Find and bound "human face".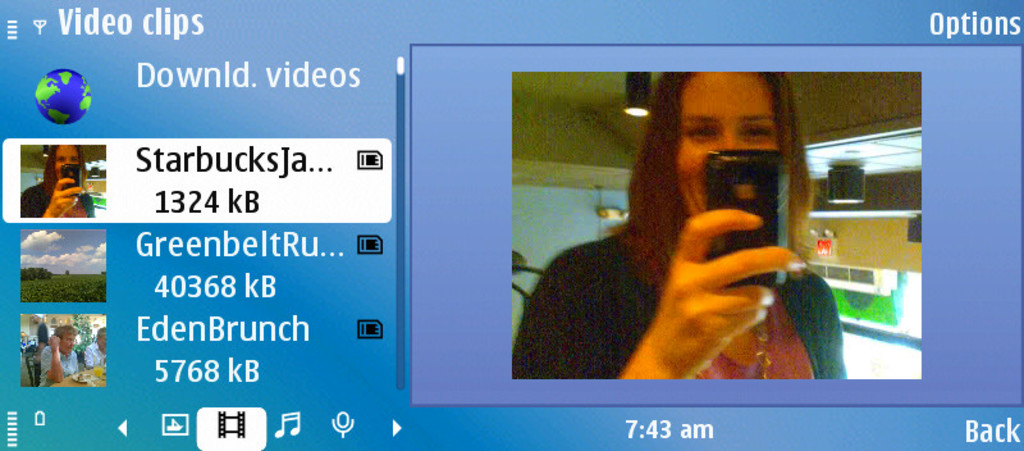
Bound: 60/338/74/354.
